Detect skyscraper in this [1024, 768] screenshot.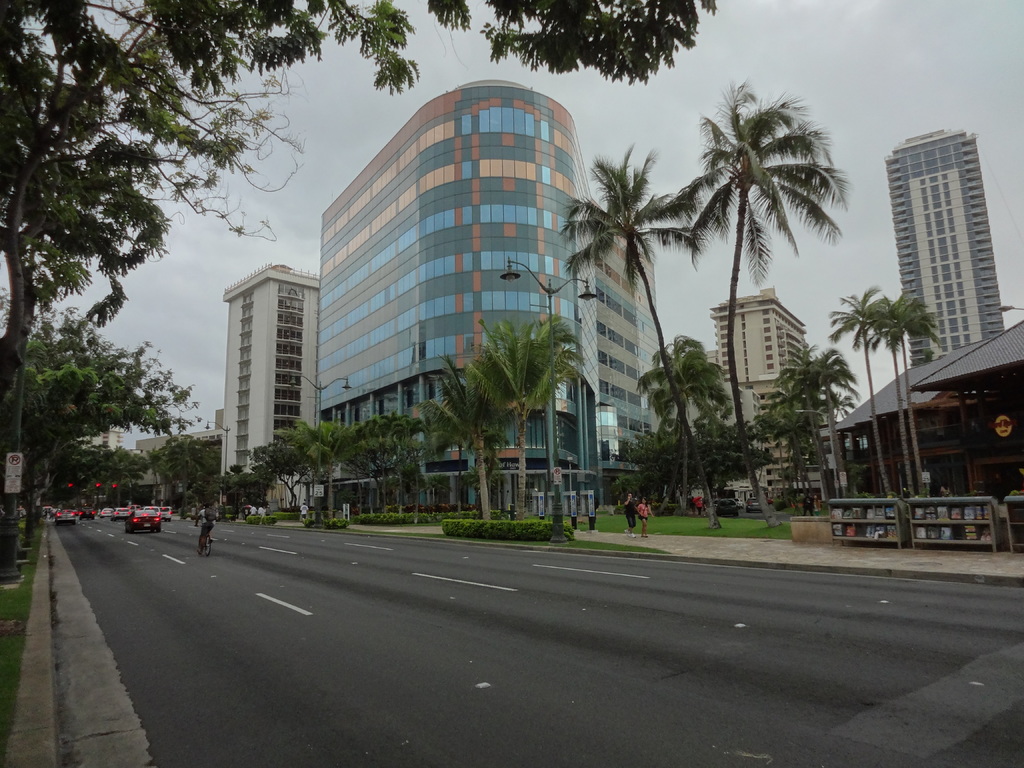
Detection: <box>598,205,651,463</box>.
